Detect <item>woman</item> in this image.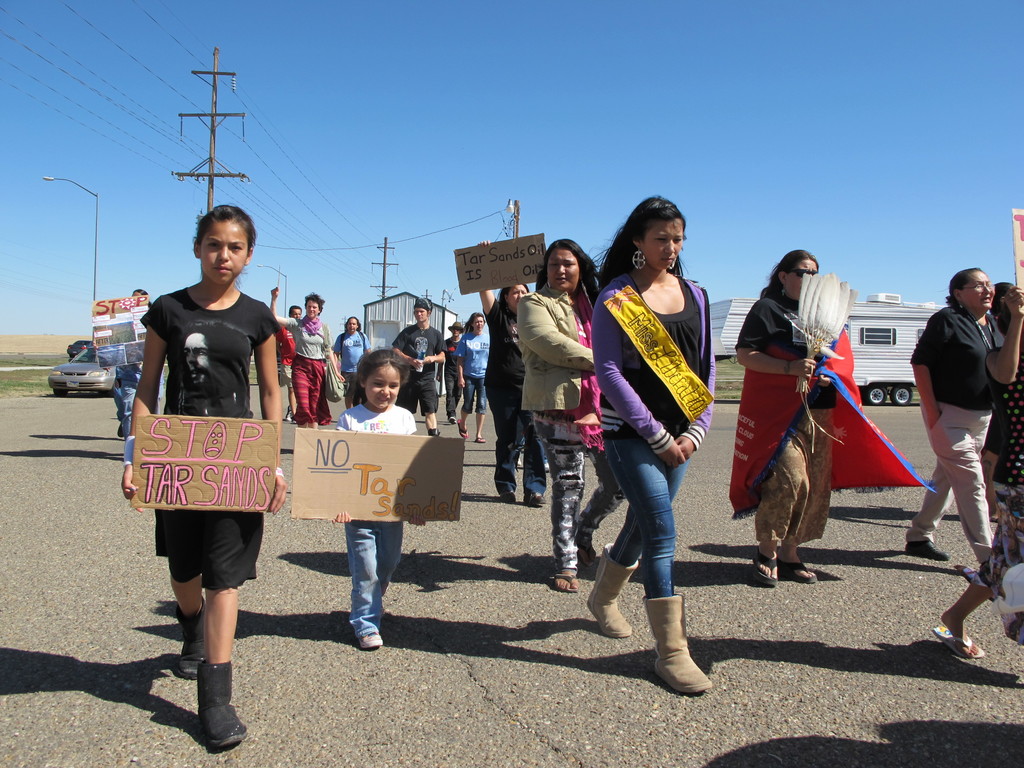
Detection: region(332, 314, 371, 415).
